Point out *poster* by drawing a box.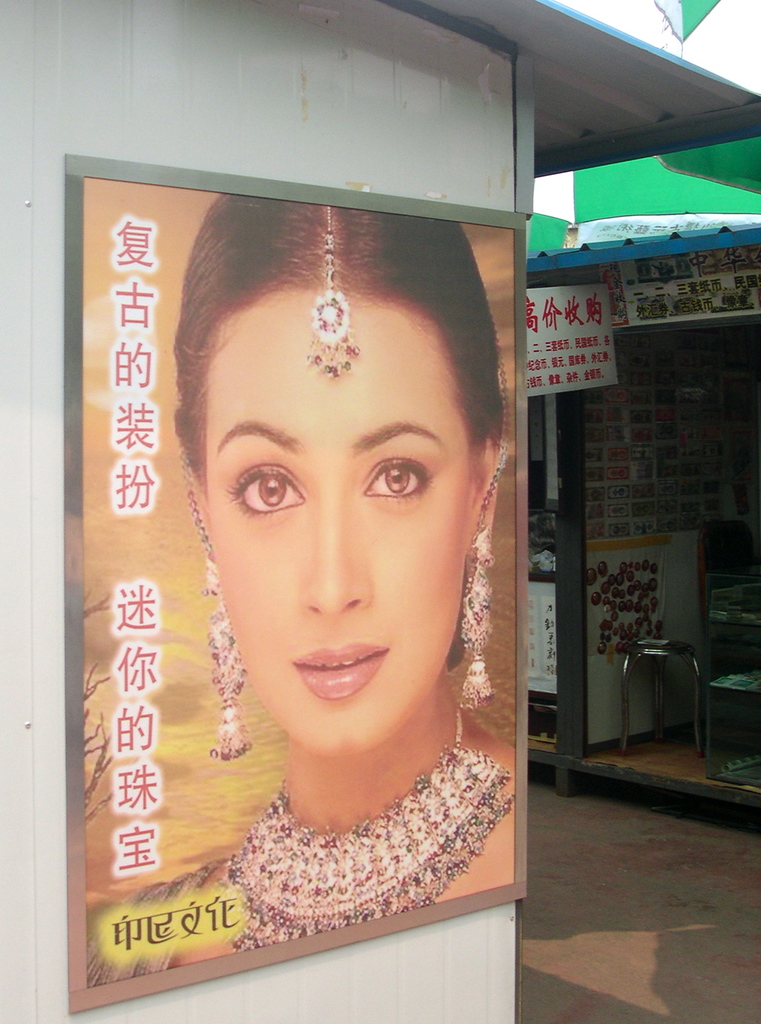
select_region(82, 169, 513, 988).
